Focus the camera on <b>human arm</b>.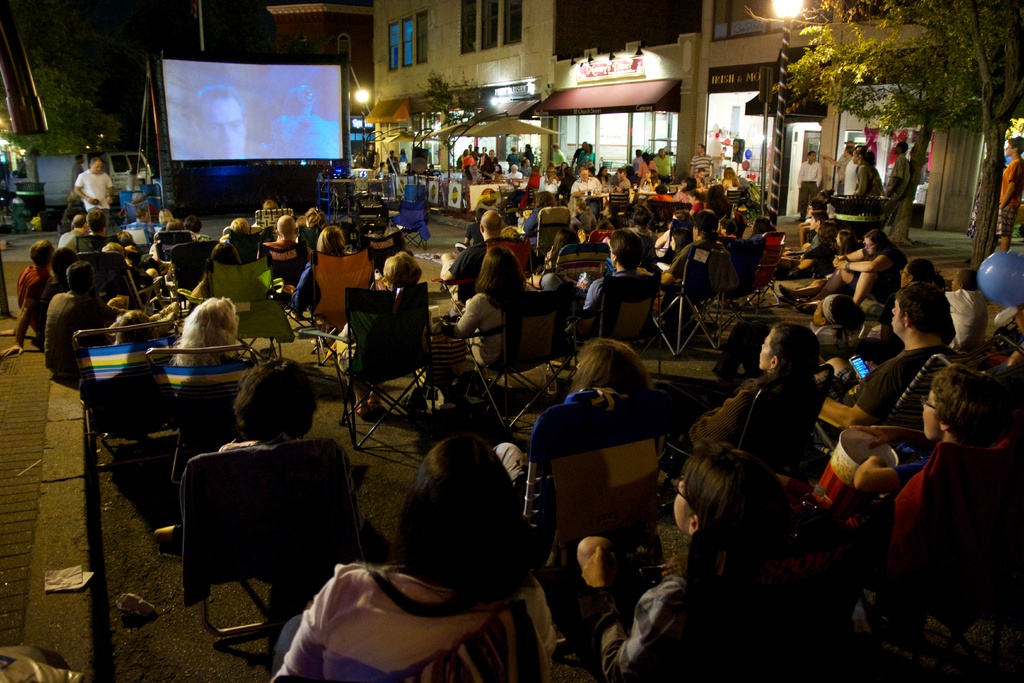
Focus region: [707,159,715,183].
